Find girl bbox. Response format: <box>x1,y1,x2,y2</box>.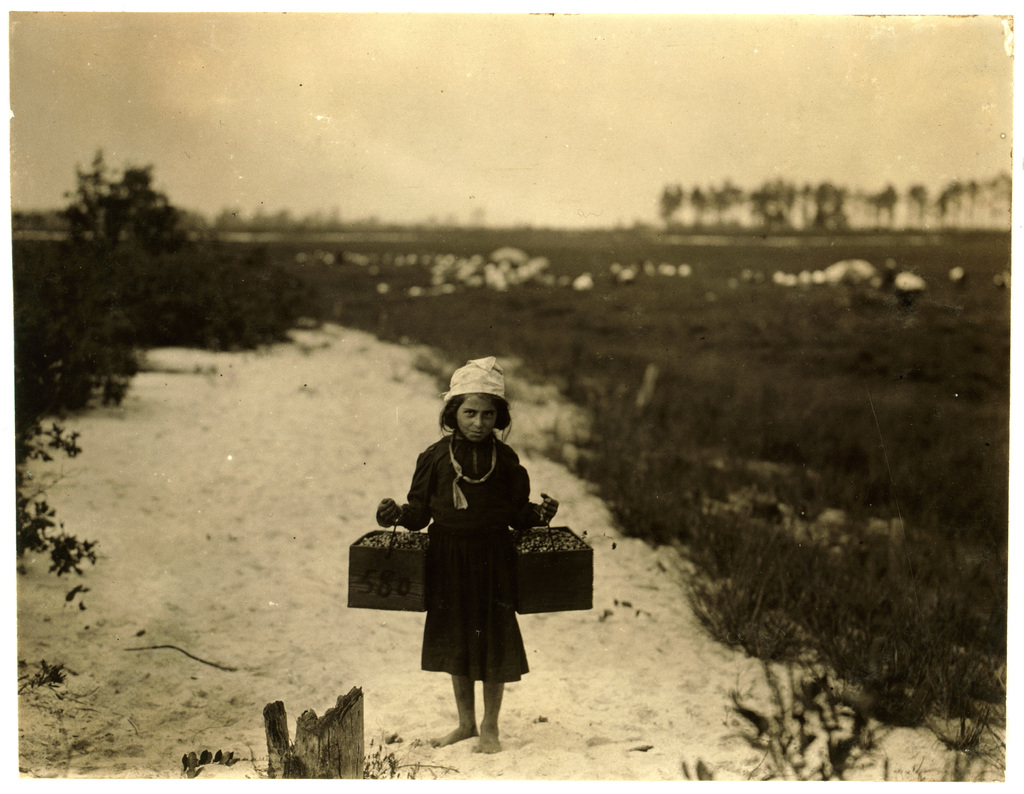
<box>376,359,559,754</box>.
